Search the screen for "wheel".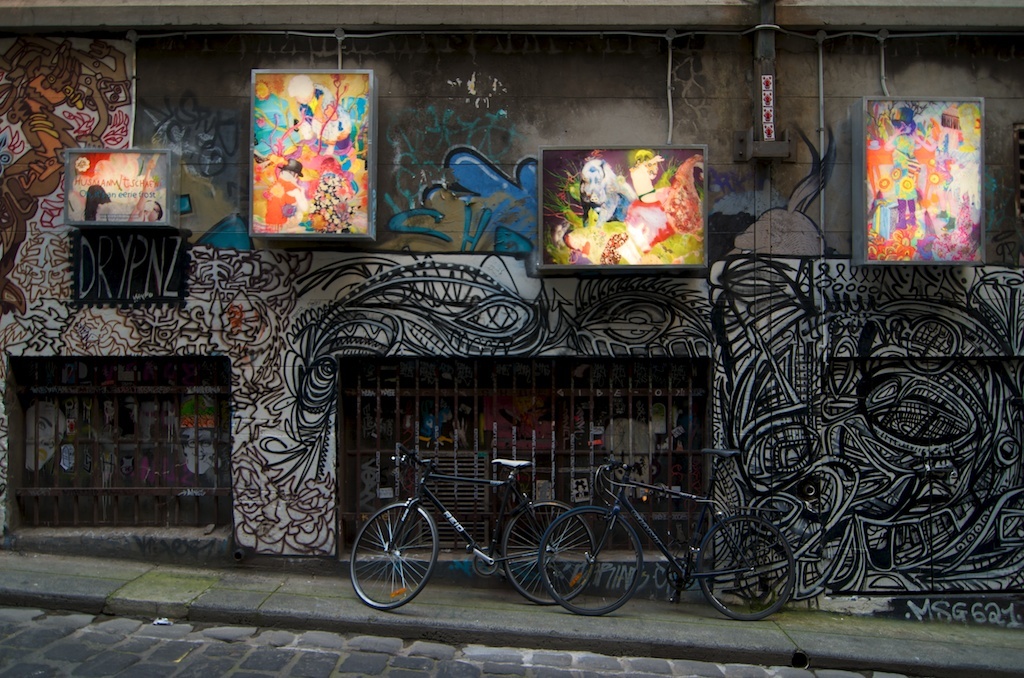
Found at [x1=476, y1=549, x2=501, y2=578].
